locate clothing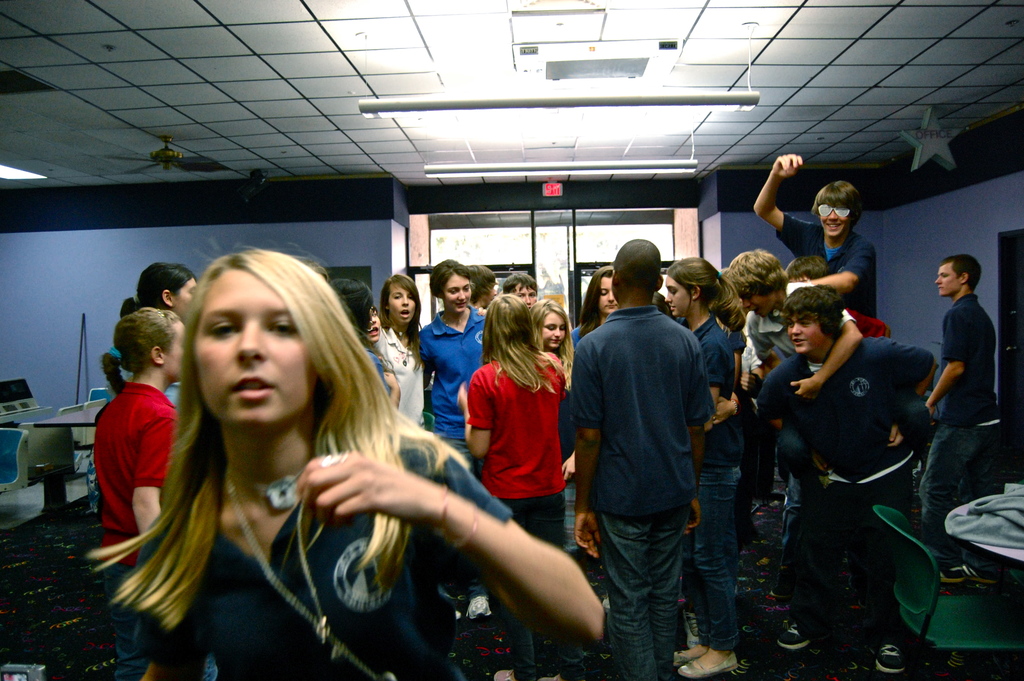
x1=376, y1=321, x2=422, y2=420
